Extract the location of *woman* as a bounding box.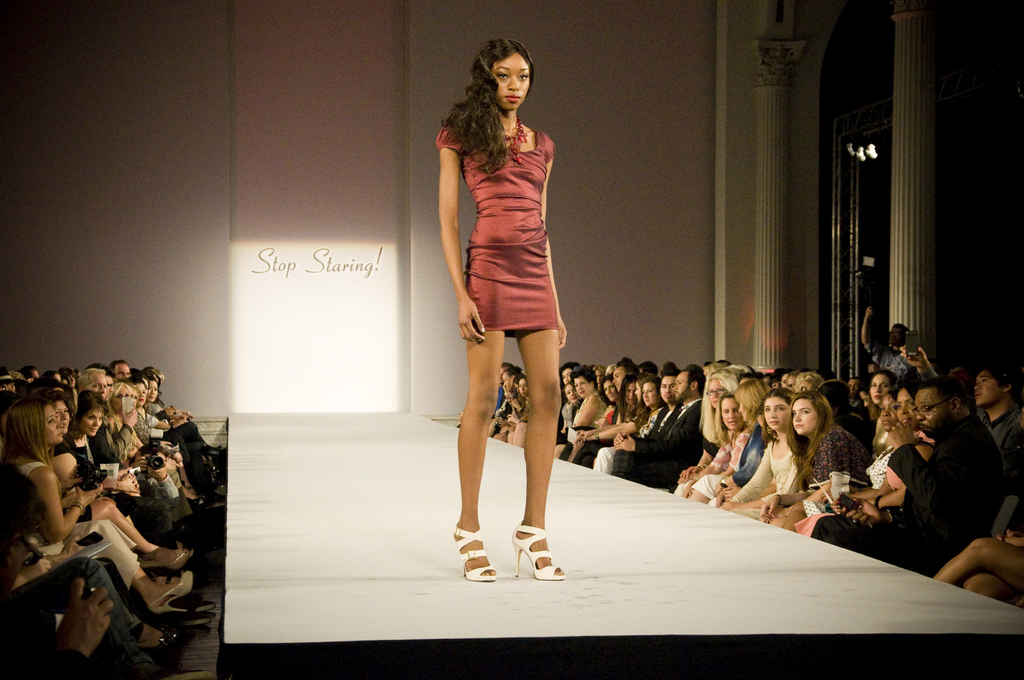
Rect(433, 49, 600, 542).
